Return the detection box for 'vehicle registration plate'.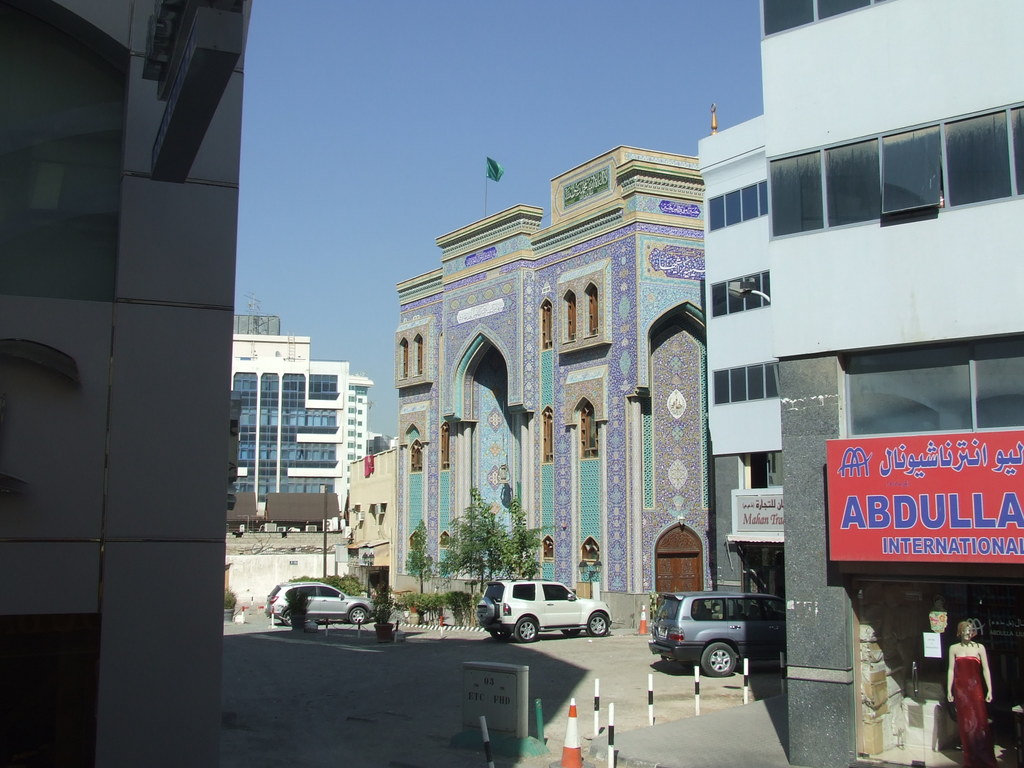
[659, 628, 668, 636].
